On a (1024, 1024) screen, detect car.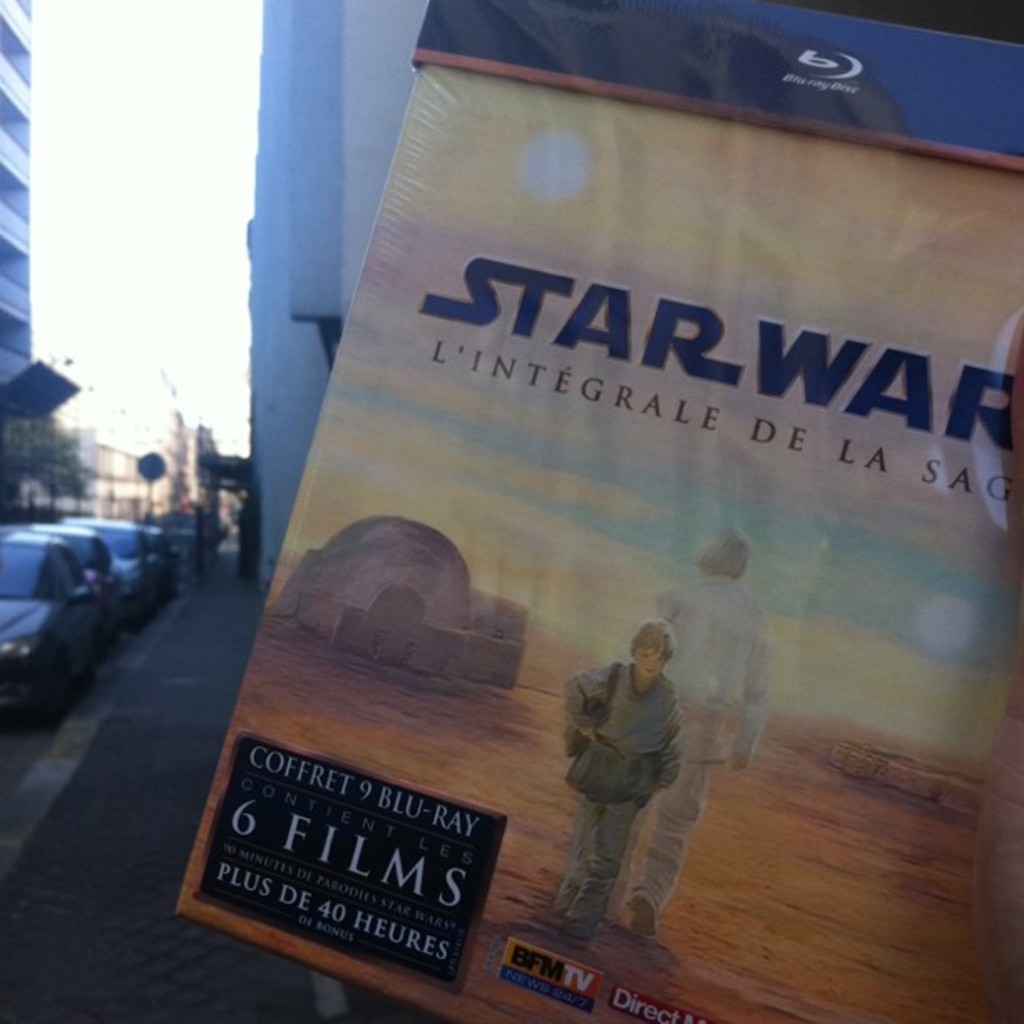
box=[137, 527, 172, 621].
